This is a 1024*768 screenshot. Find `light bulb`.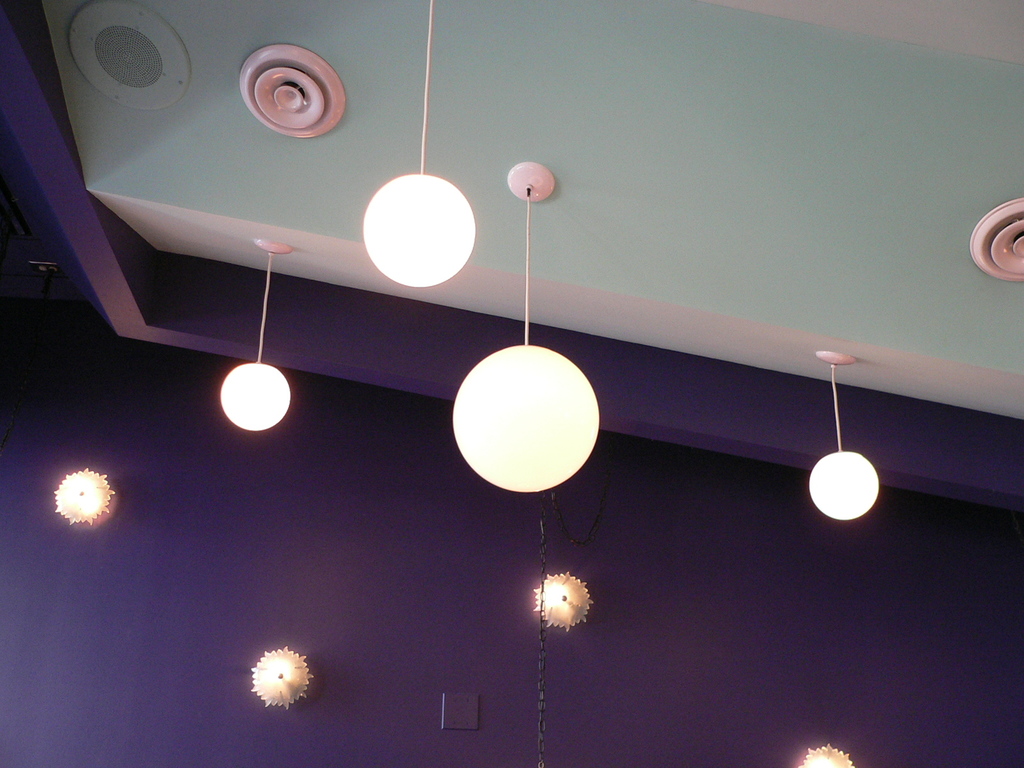
Bounding box: bbox=[808, 450, 879, 521].
